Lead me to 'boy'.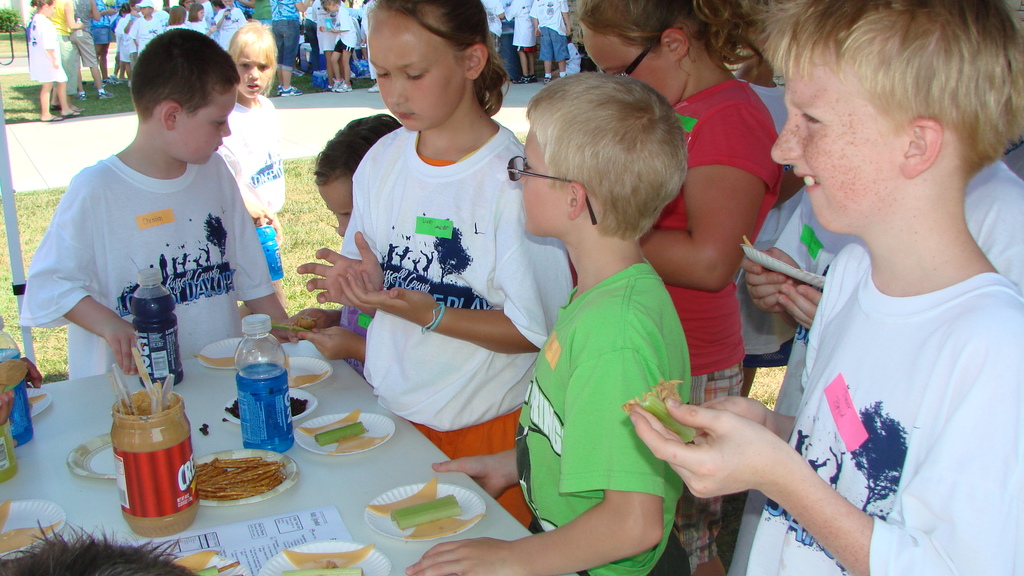
Lead to x1=290 y1=110 x2=404 y2=387.
